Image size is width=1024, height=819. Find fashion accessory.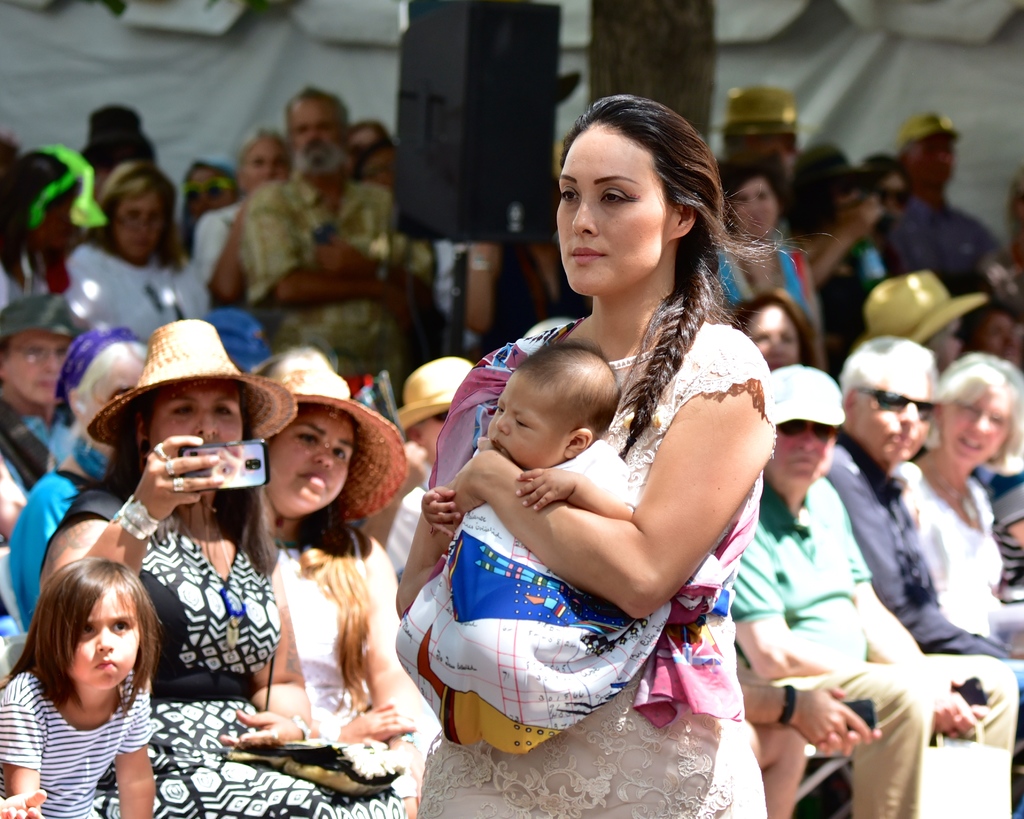
x1=207 y1=308 x2=269 y2=370.
